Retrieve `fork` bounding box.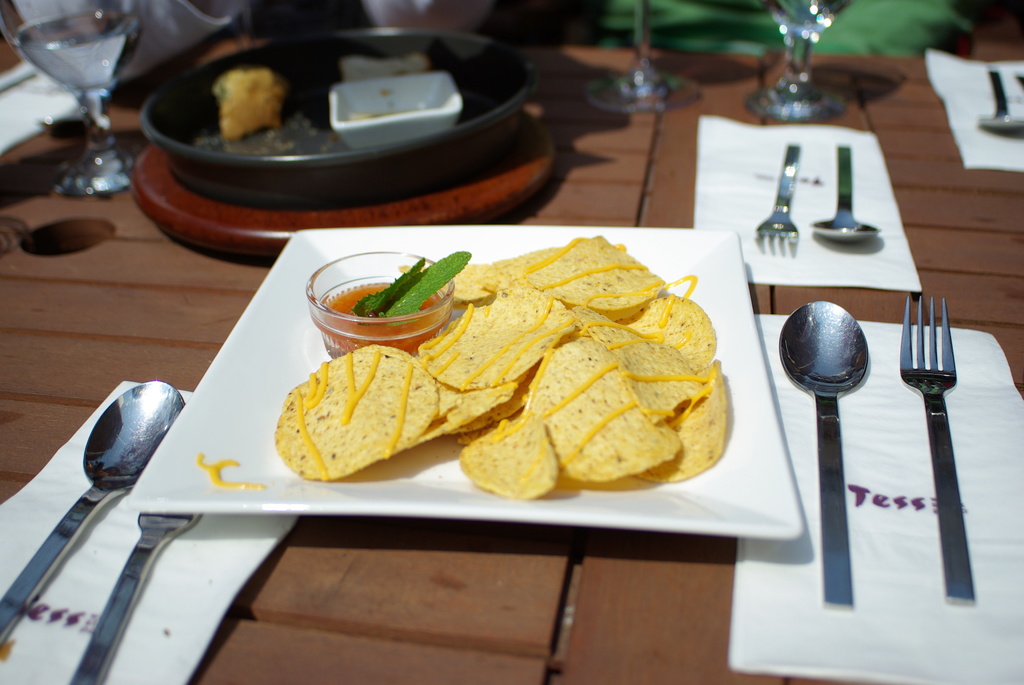
Bounding box: l=756, t=143, r=798, b=247.
